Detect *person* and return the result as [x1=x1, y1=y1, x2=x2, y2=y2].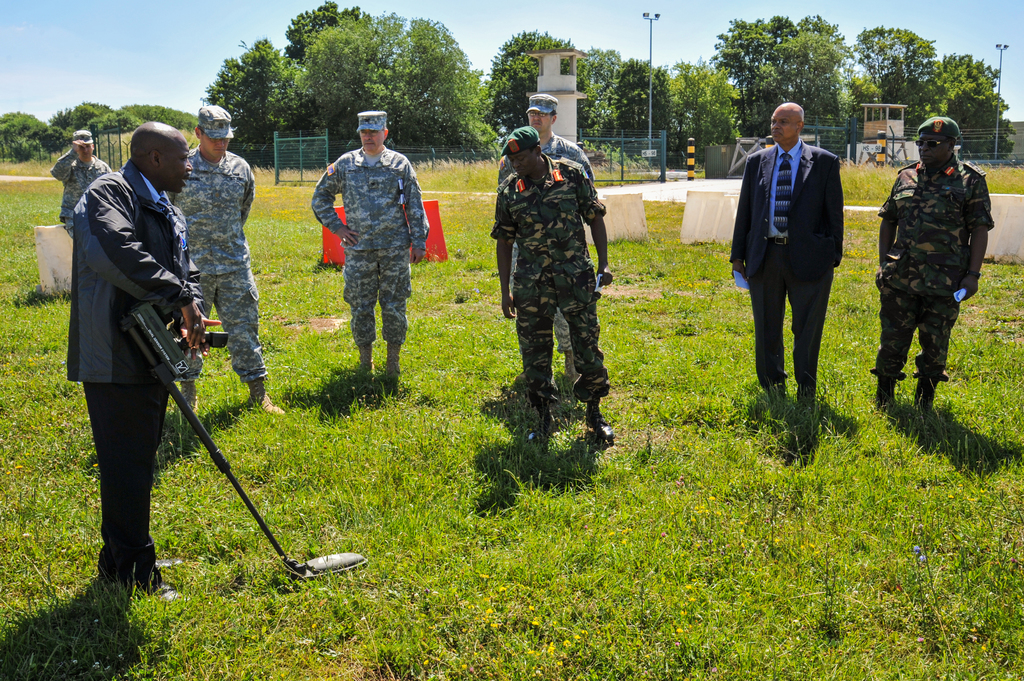
[x1=62, y1=115, x2=207, y2=606].
